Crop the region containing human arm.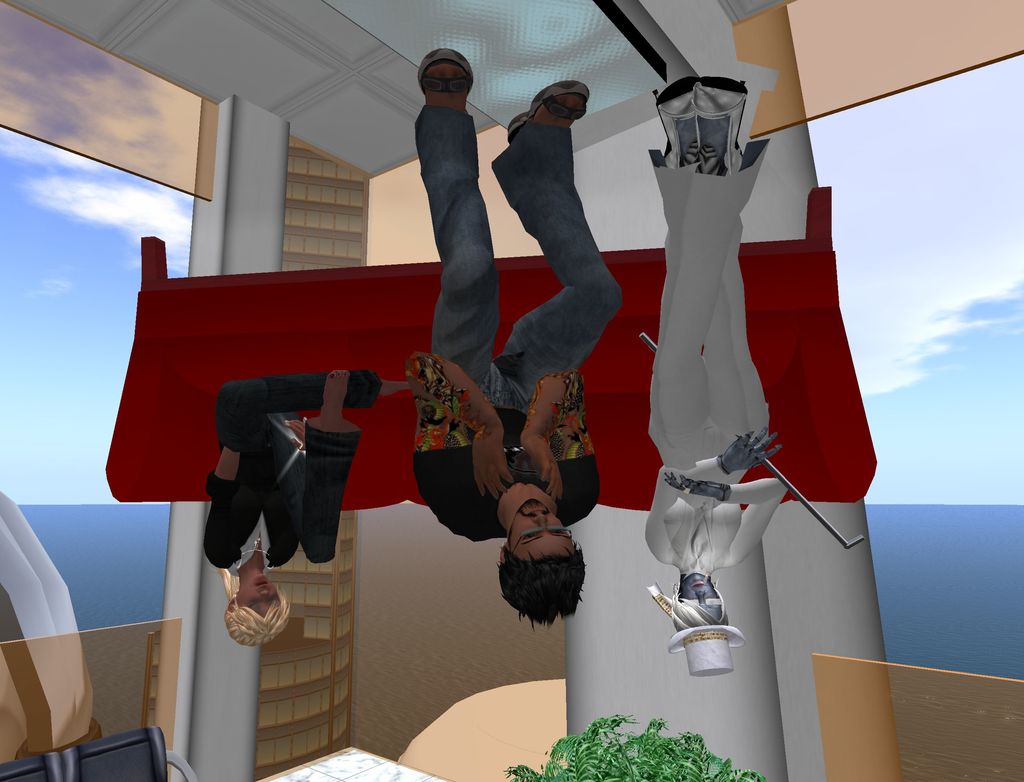
Crop region: 412,347,516,501.
